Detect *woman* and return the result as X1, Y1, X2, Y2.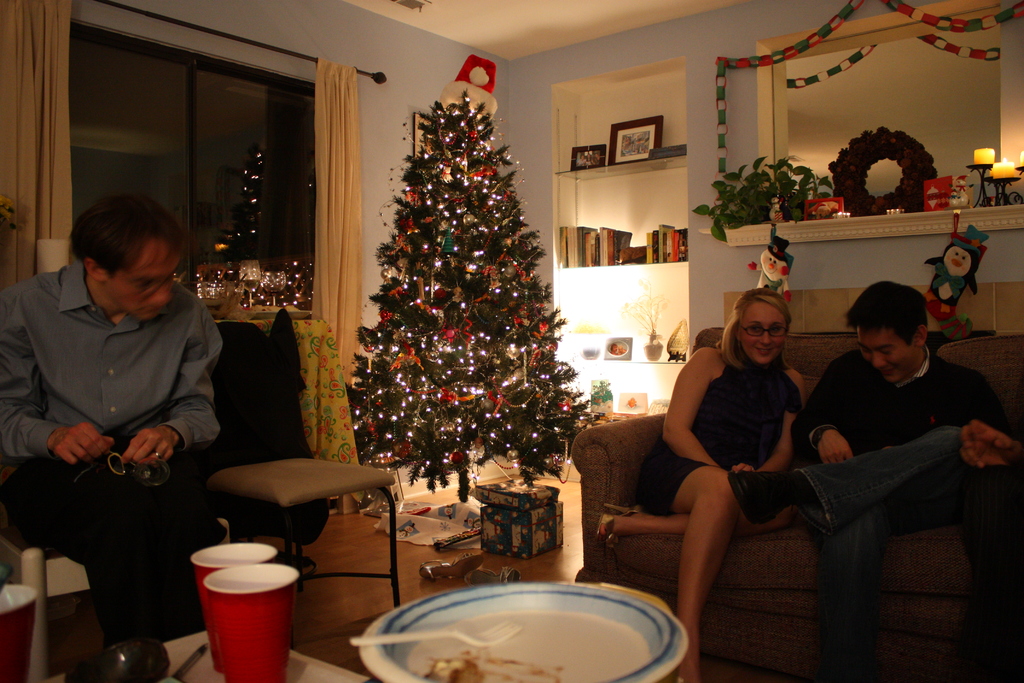
632, 255, 852, 660.
